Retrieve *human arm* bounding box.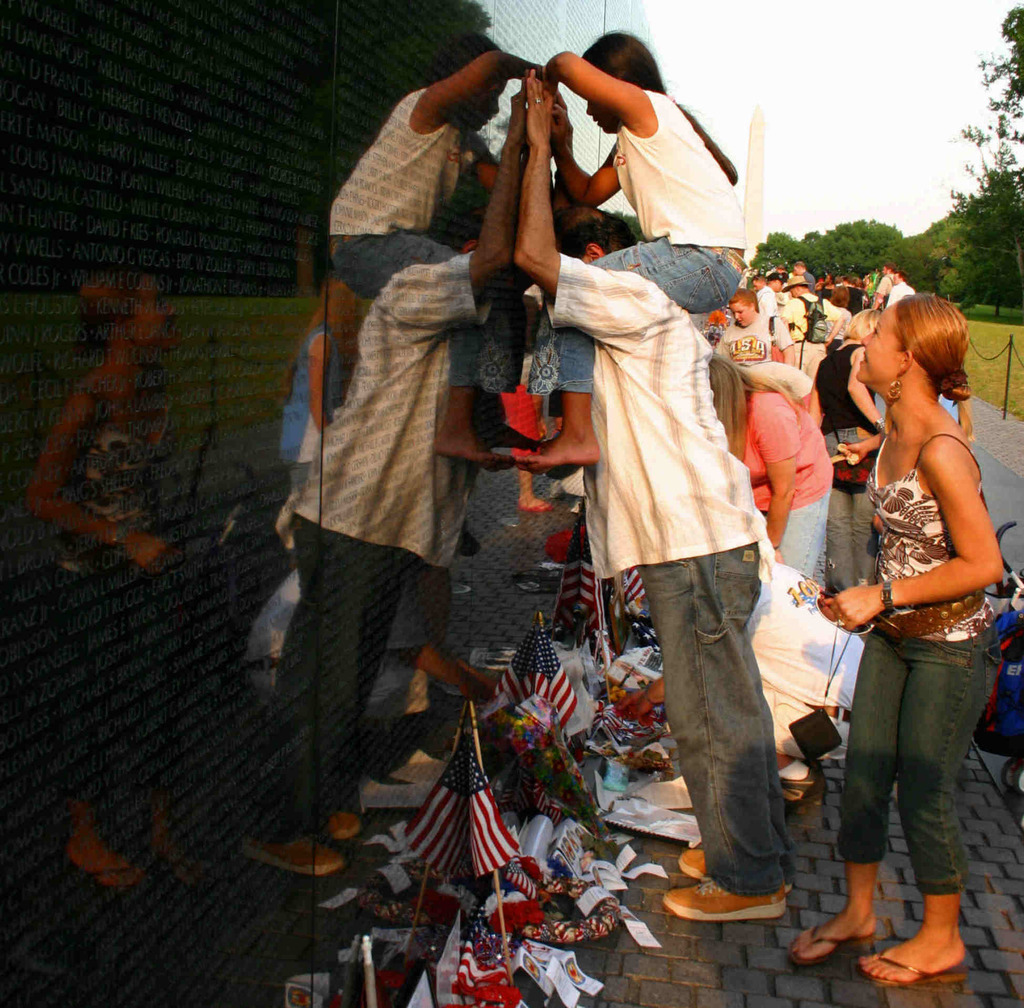
Bounding box: BBox(516, 69, 659, 345).
